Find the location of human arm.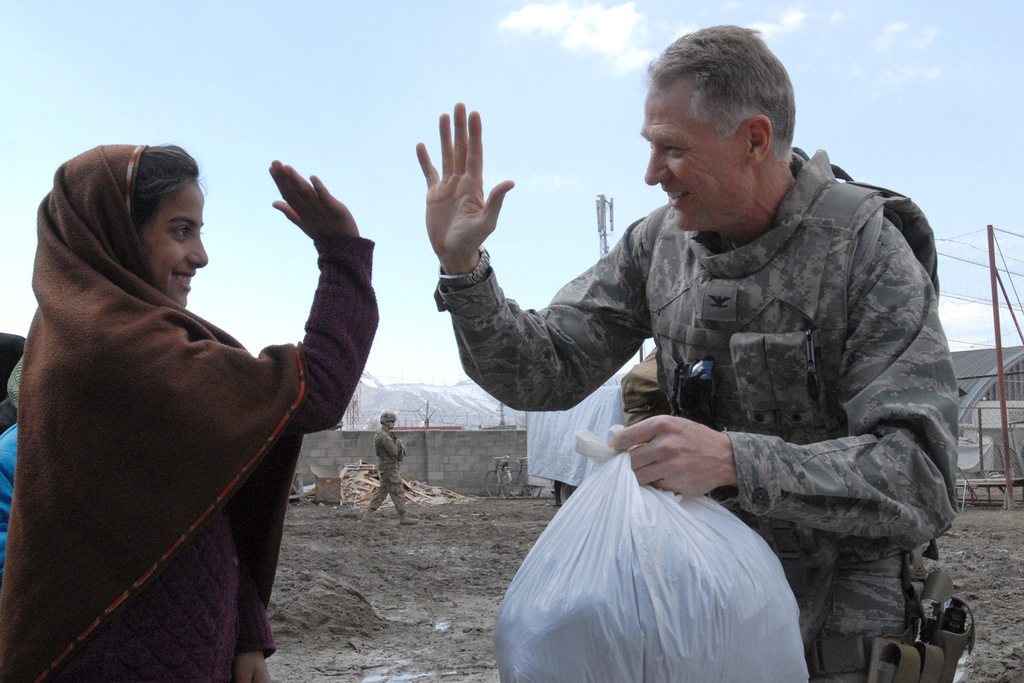
Location: bbox=[261, 176, 381, 447].
